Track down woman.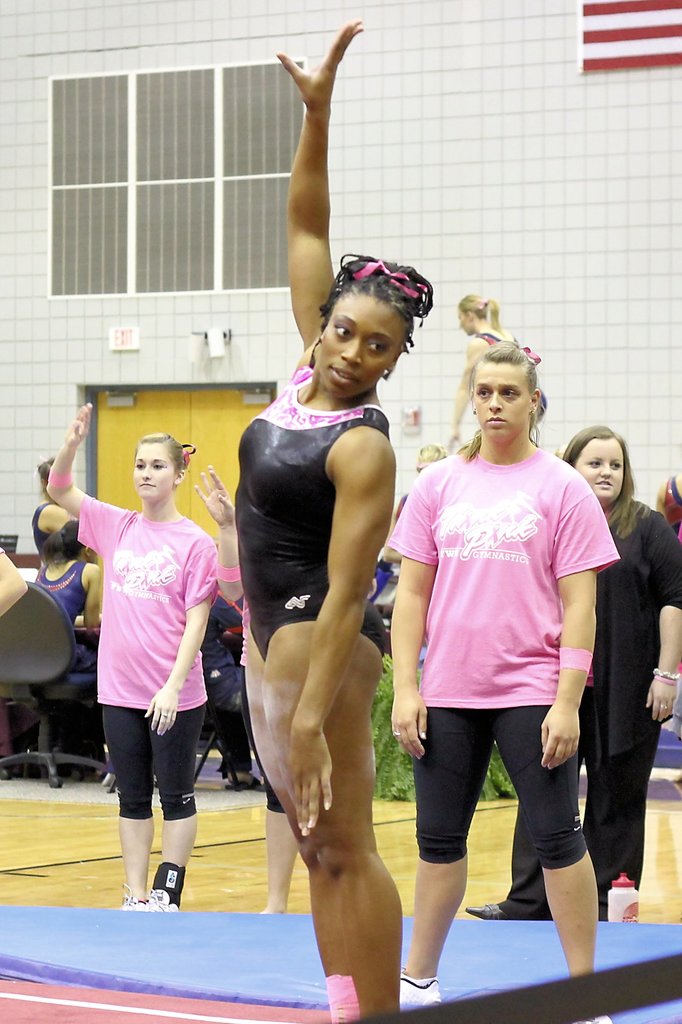
Tracked to l=194, t=465, r=299, b=915.
